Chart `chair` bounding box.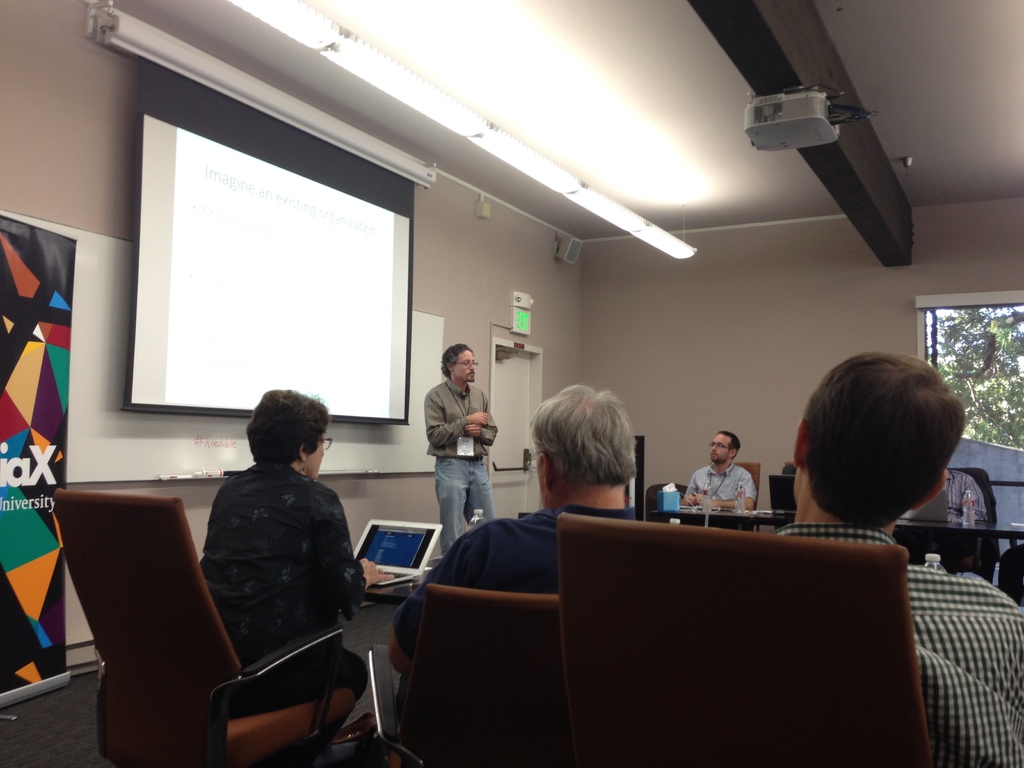
Charted: box=[767, 471, 804, 533].
